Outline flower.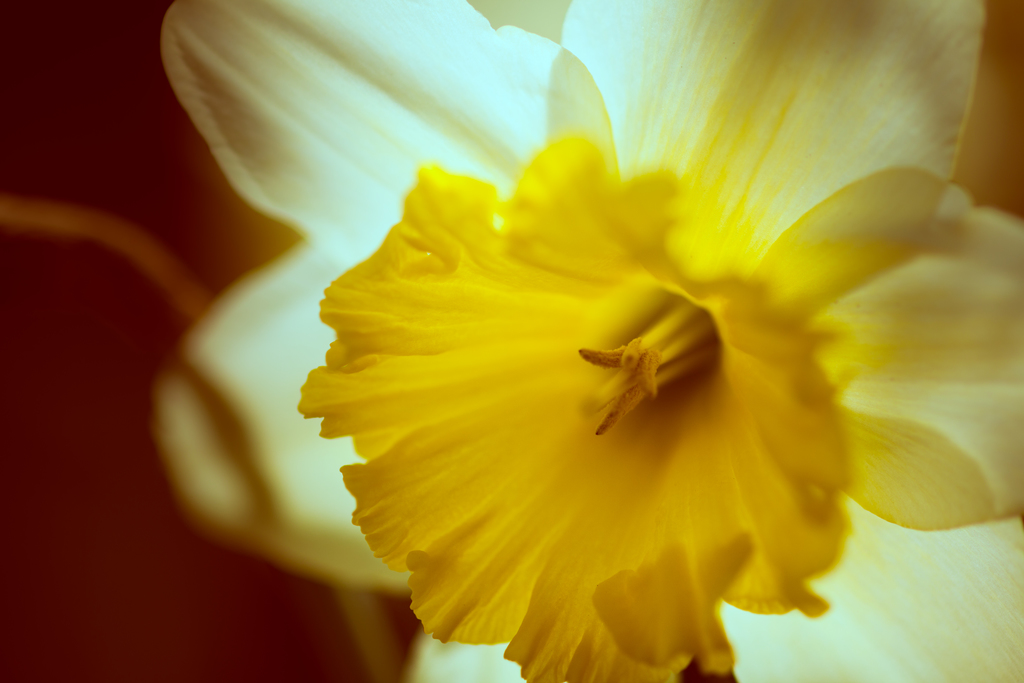
Outline: 234:6:993:682.
